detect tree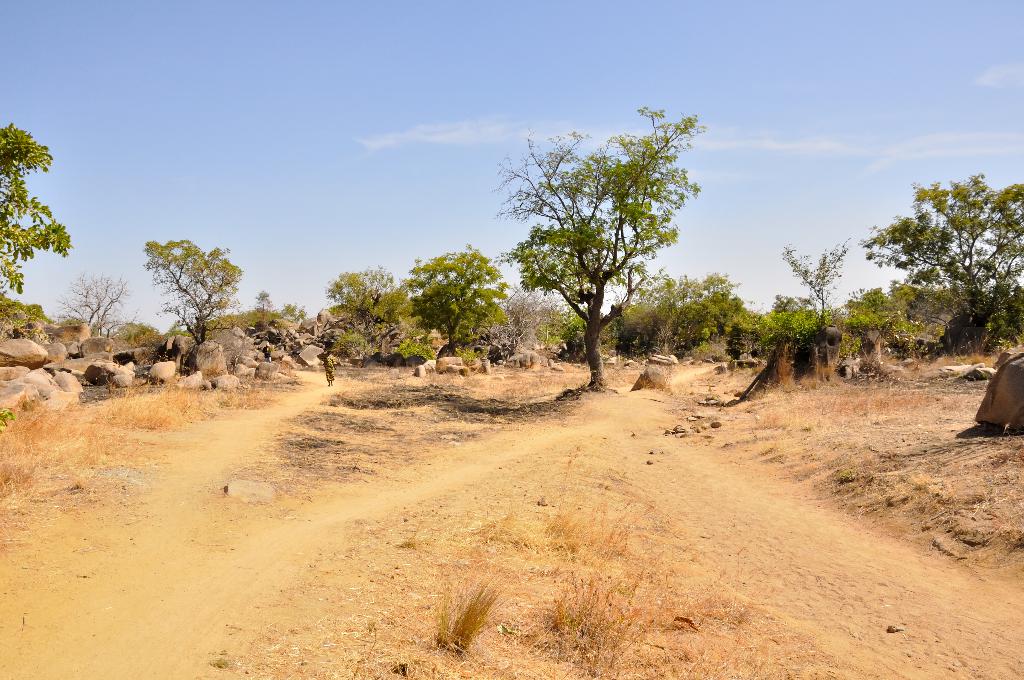
<region>859, 172, 1022, 318</region>
